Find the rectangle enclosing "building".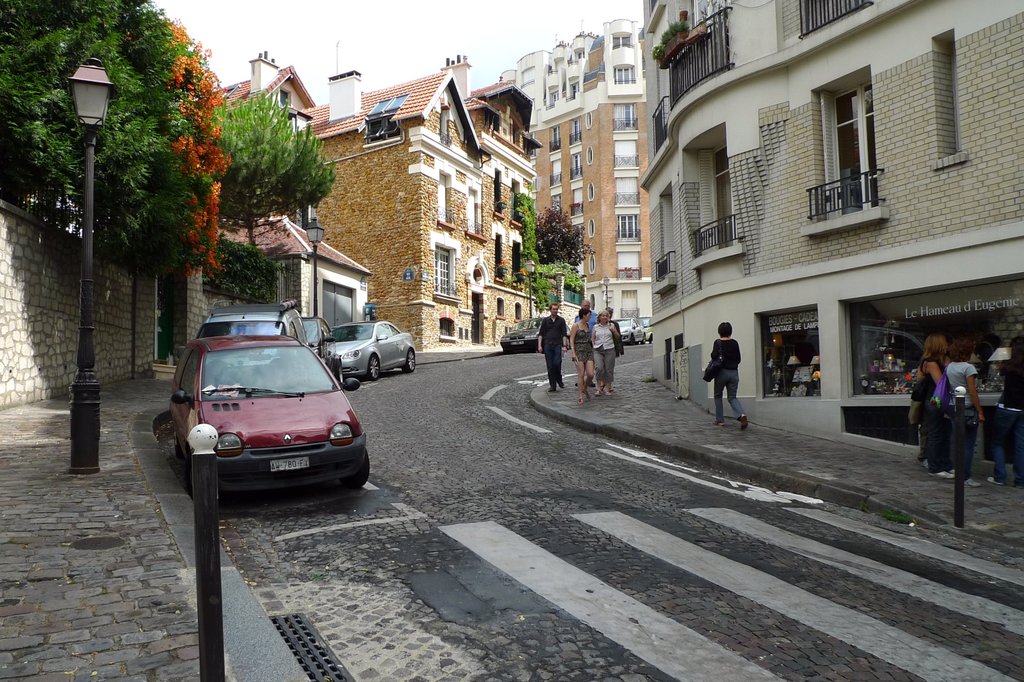
region(498, 14, 648, 320).
